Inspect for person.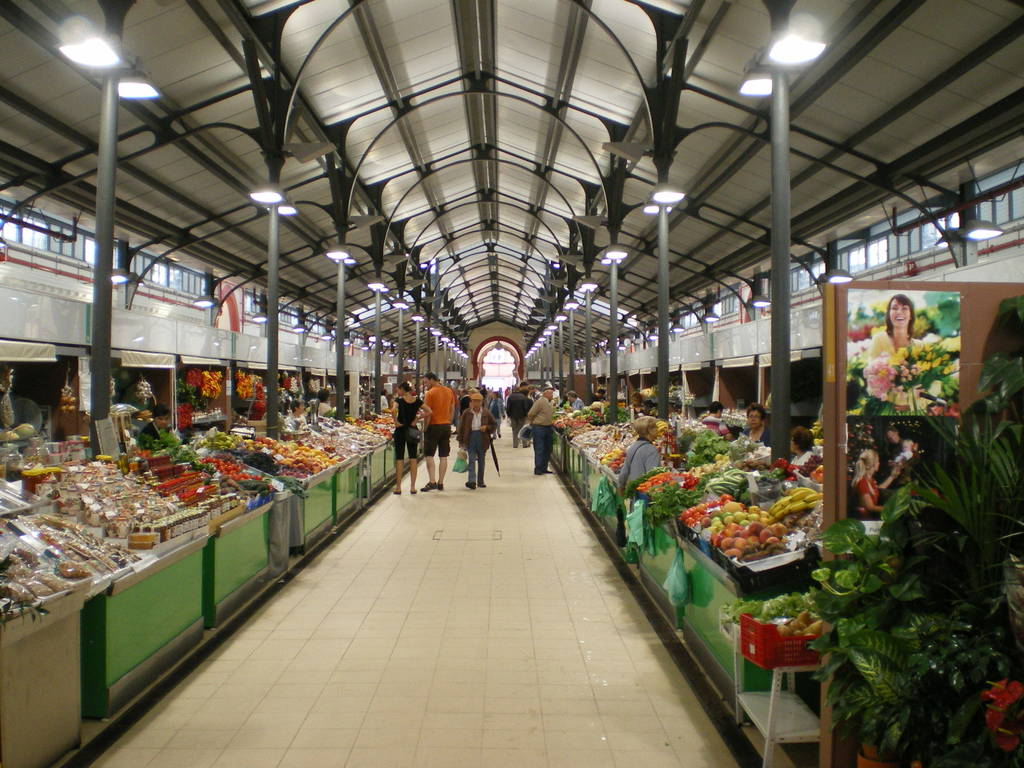
Inspection: bbox(378, 386, 391, 410).
